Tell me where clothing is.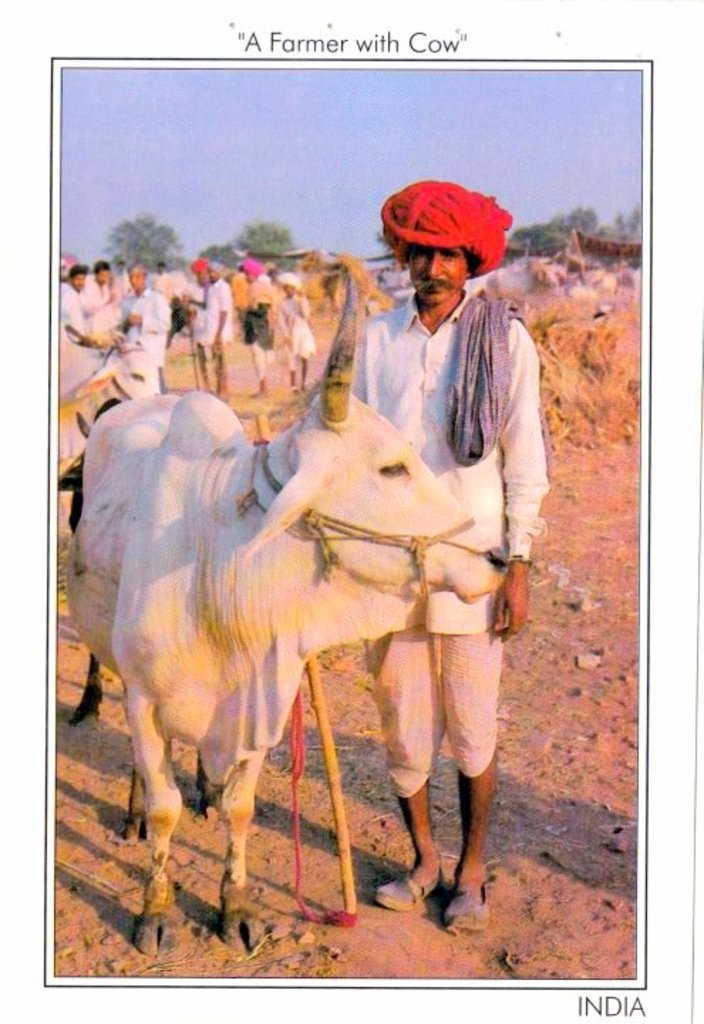
clothing is at (x1=132, y1=290, x2=168, y2=381).
